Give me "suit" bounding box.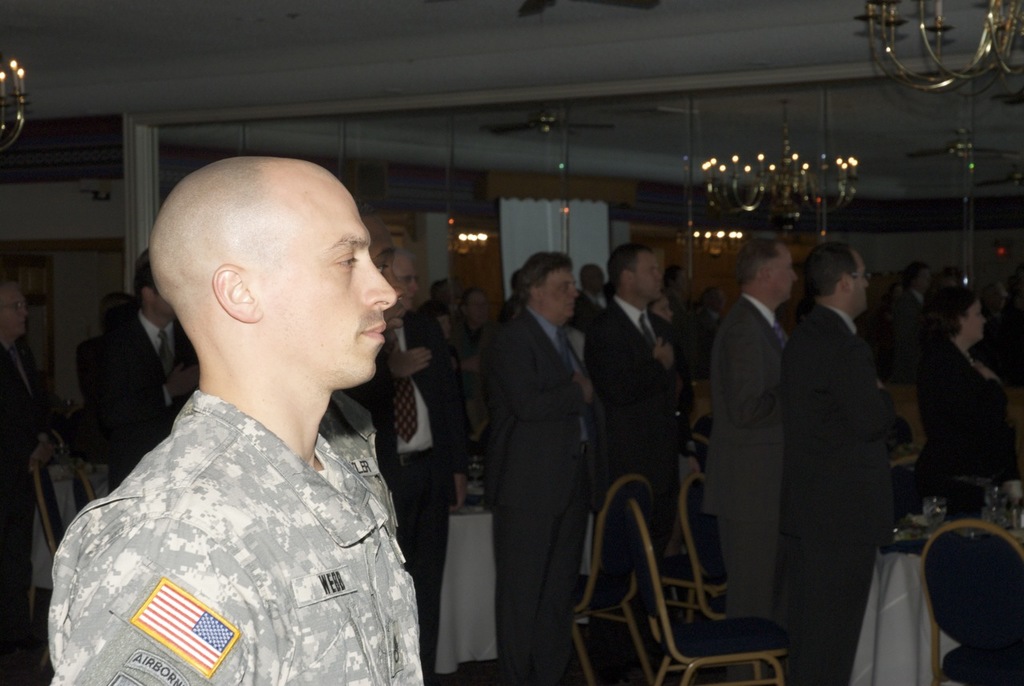
[x1=907, y1=336, x2=1023, y2=495].
